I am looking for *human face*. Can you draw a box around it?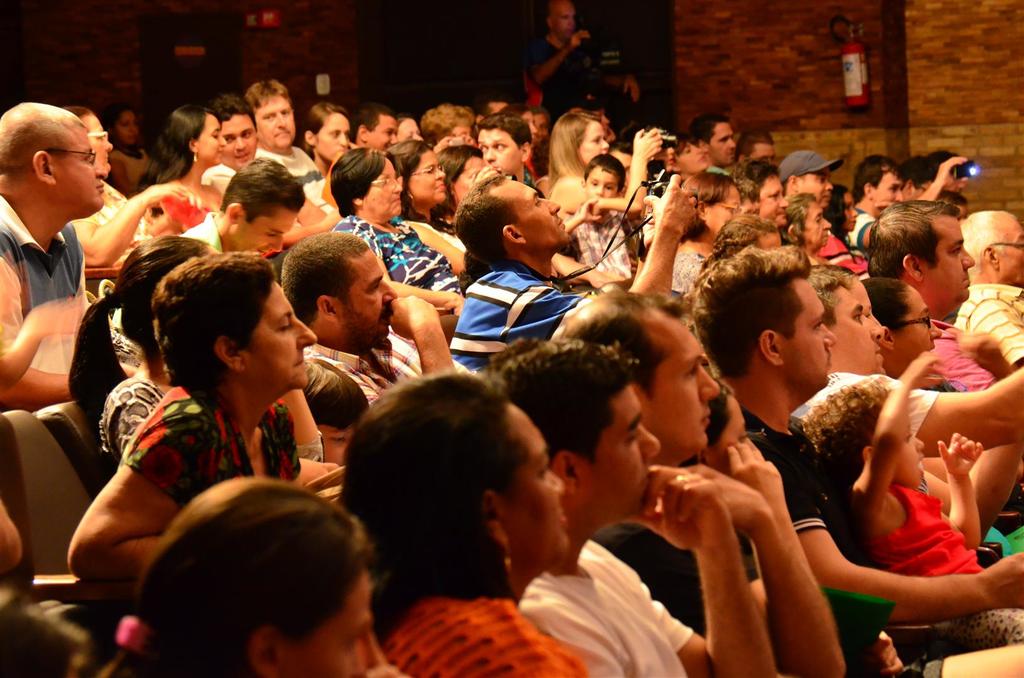
Sure, the bounding box is BBox(408, 152, 447, 203).
